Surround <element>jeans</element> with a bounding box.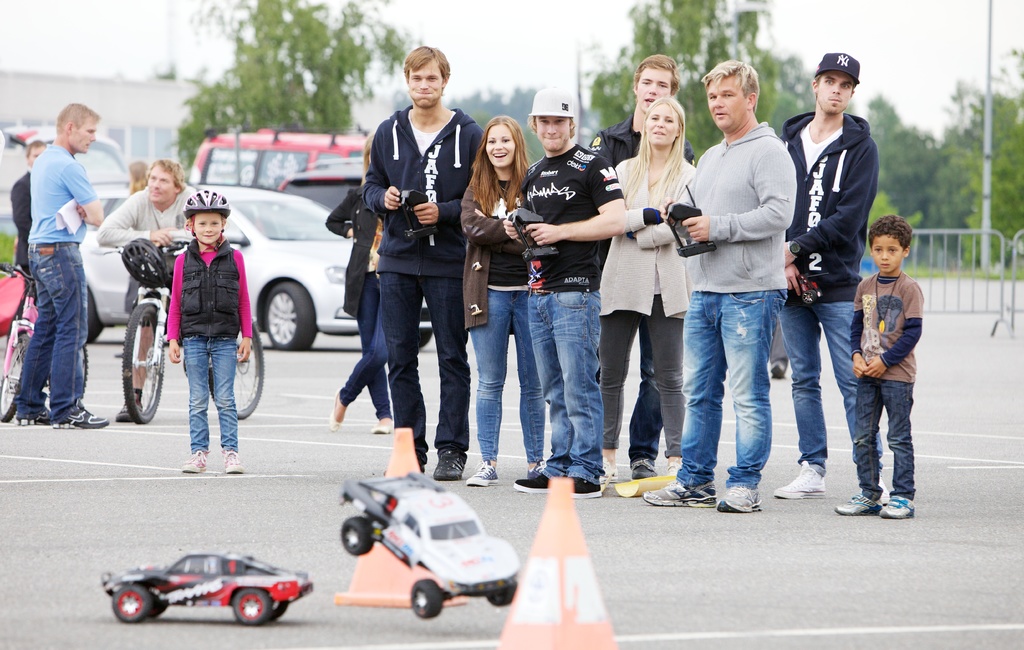
Rect(337, 271, 397, 410).
